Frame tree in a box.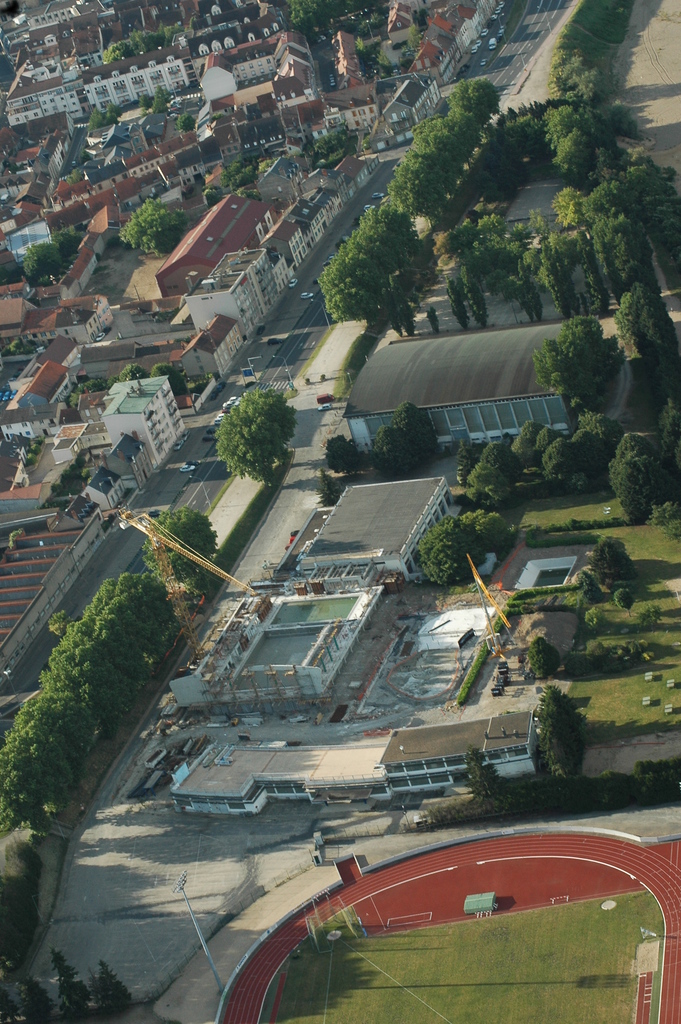
locate(520, 420, 568, 483).
